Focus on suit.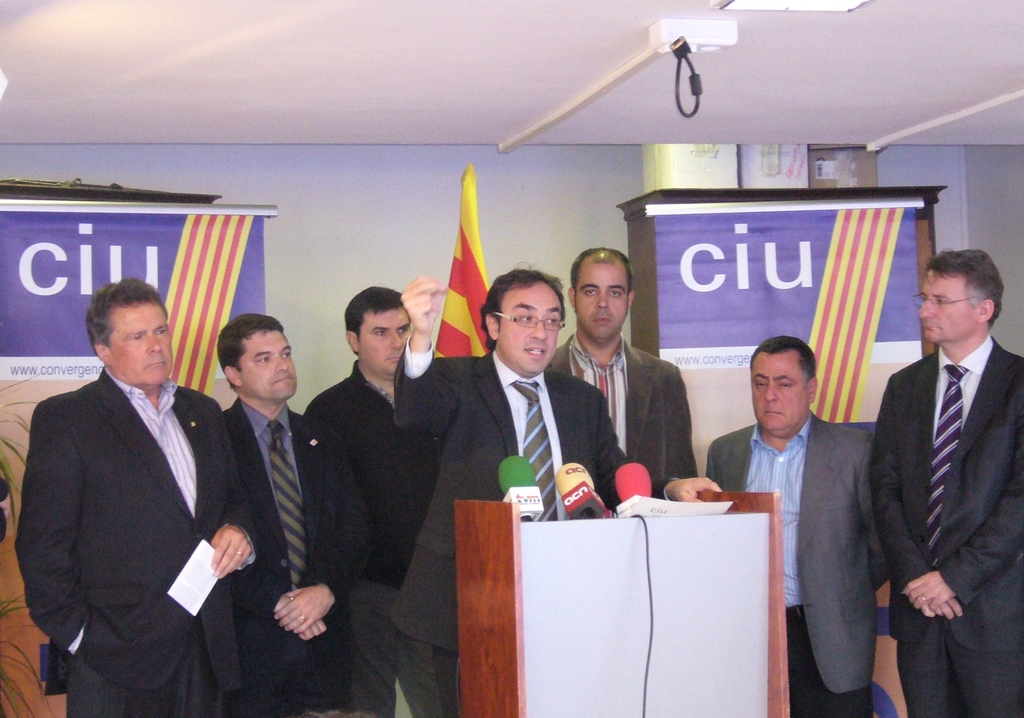
Focused at [left=708, top=407, right=872, bottom=717].
